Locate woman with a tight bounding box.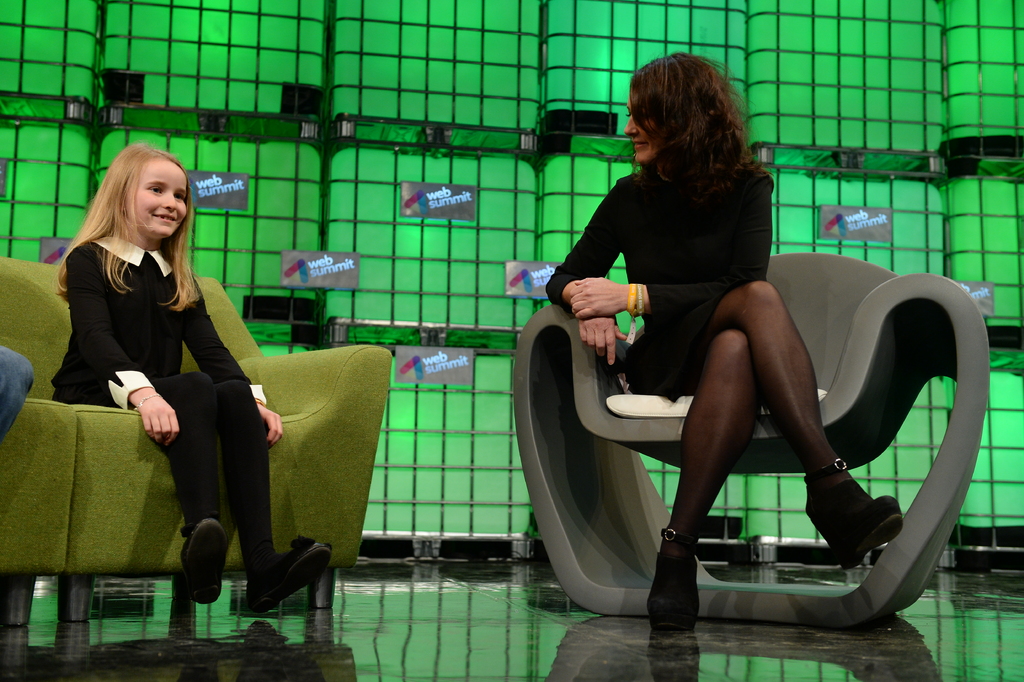
bbox=[547, 49, 909, 641].
